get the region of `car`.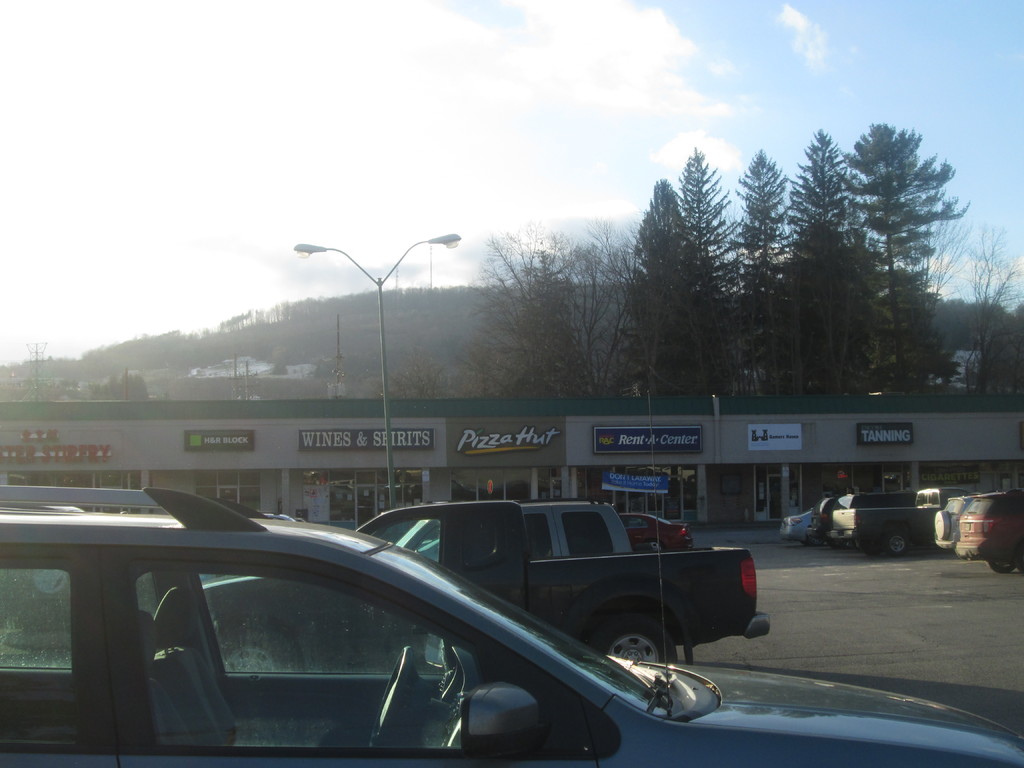
[x1=395, y1=499, x2=630, y2=563].
